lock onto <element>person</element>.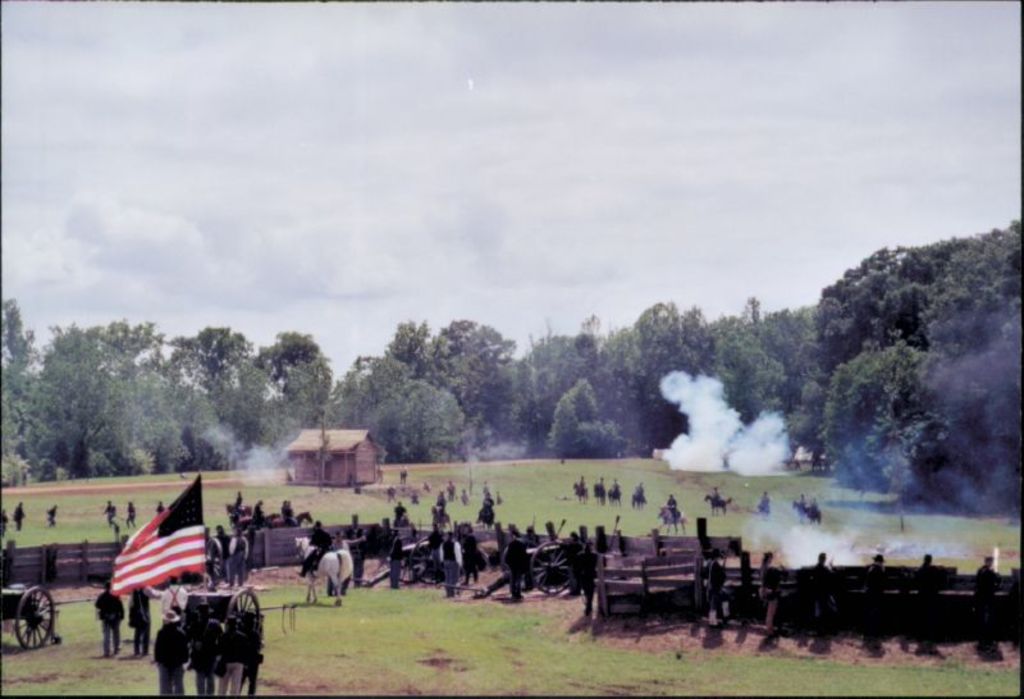
Locked: (left=184, top=599, right=212, bottom=696).
